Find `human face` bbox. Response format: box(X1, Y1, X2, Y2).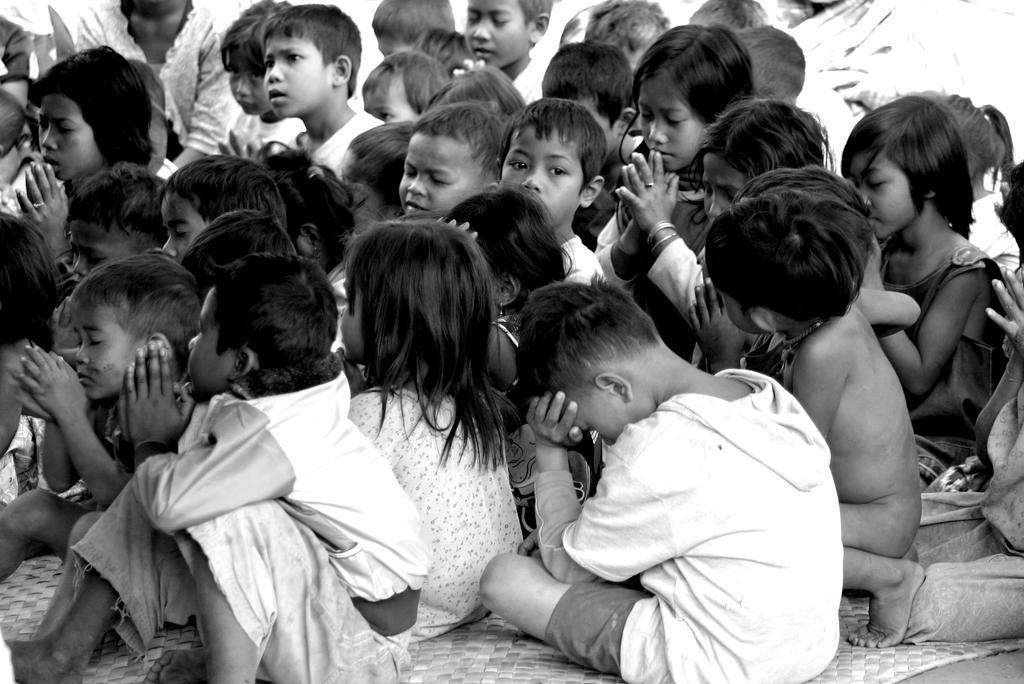
box(359, 65, 419, 126).
